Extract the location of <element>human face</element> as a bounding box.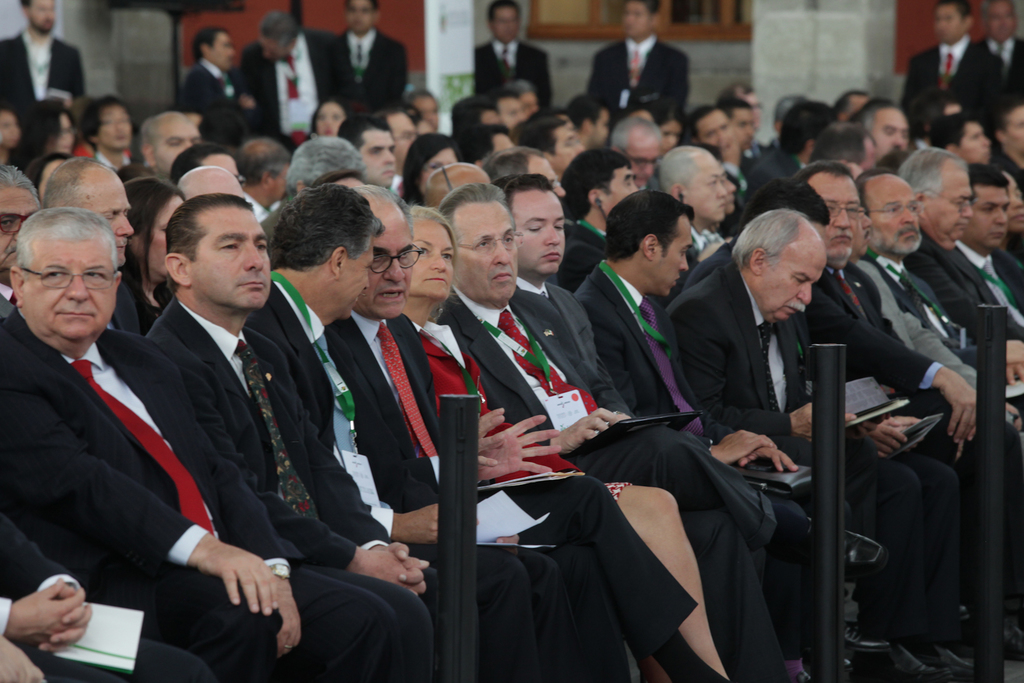
[left=341, top=247, right=371, bottom=322].
